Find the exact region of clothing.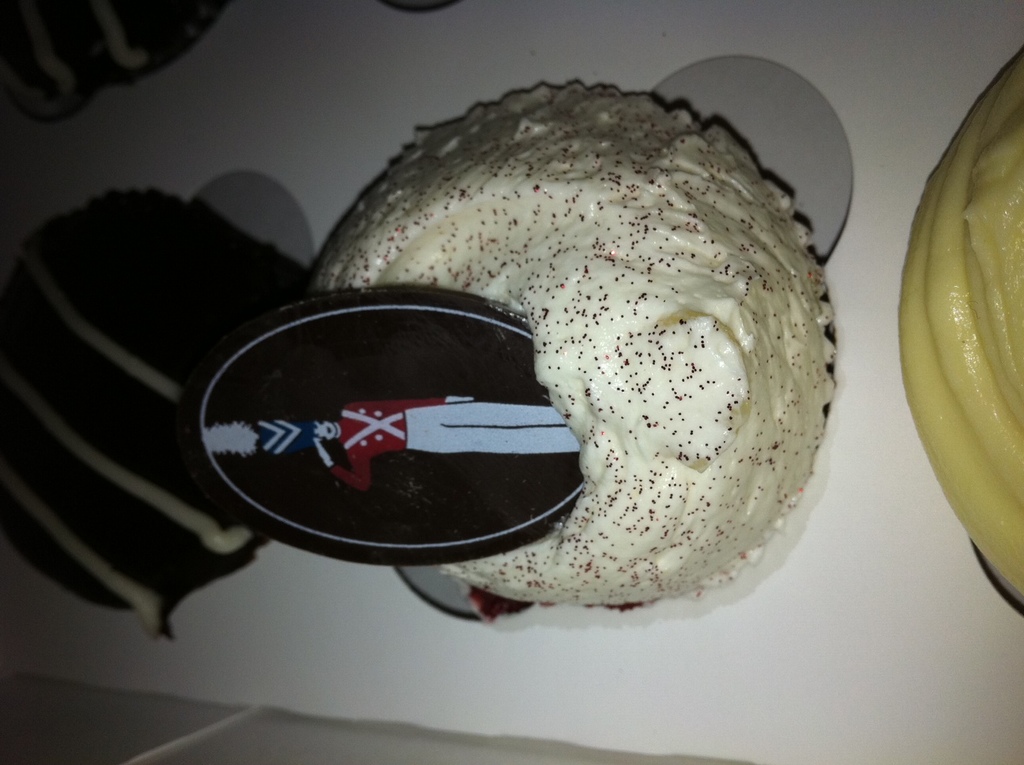
Exact region: <box>329,399,582,494</box>.
